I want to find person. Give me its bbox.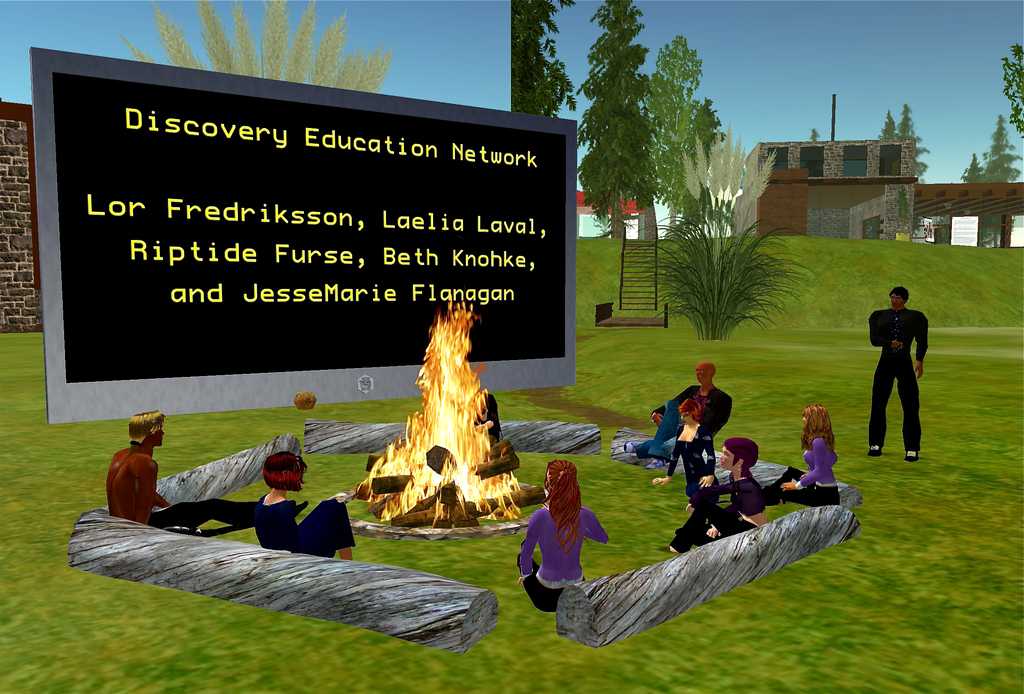
(651, 401, 713, 507).
